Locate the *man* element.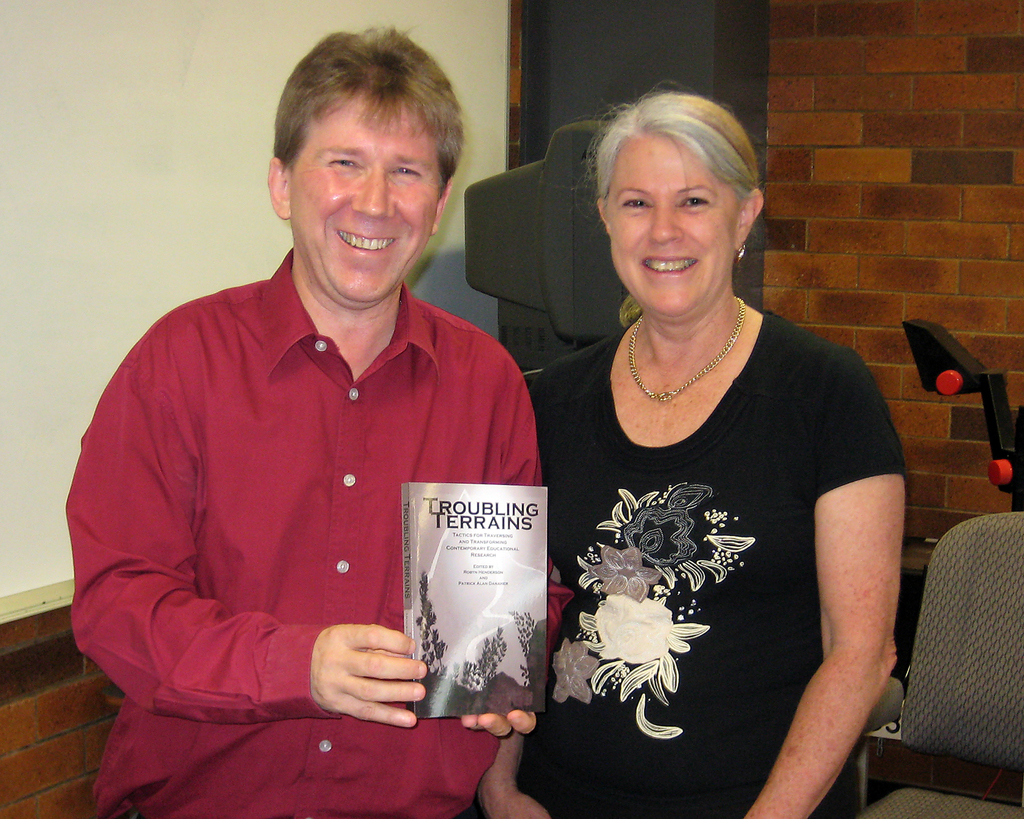
Element bbox: x1=64, y1=24, x2=544, y2=818.
